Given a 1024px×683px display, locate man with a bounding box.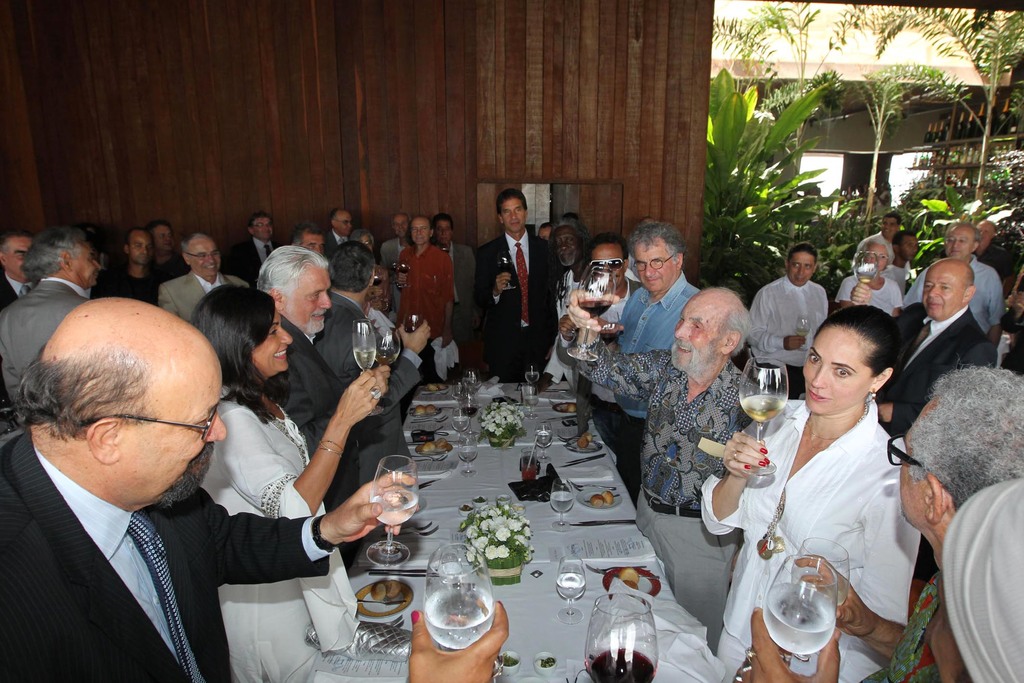
Located: bbox=(148, 219, 184, 279).
